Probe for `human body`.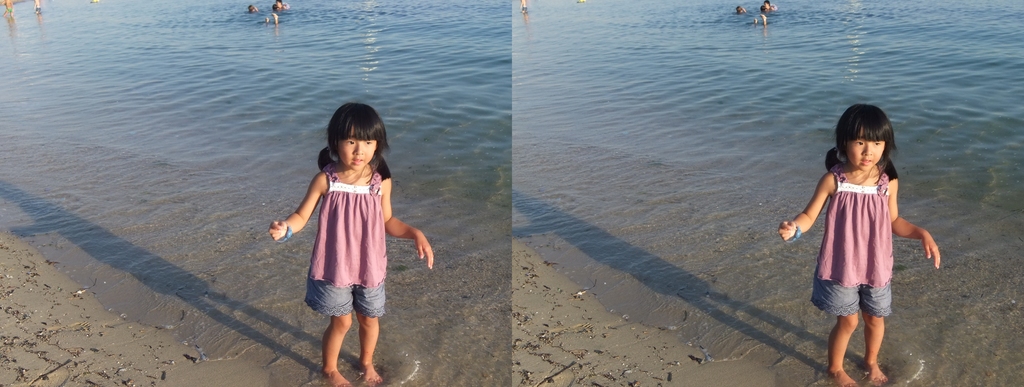
Probe result: (772, 160, 947, 386).
